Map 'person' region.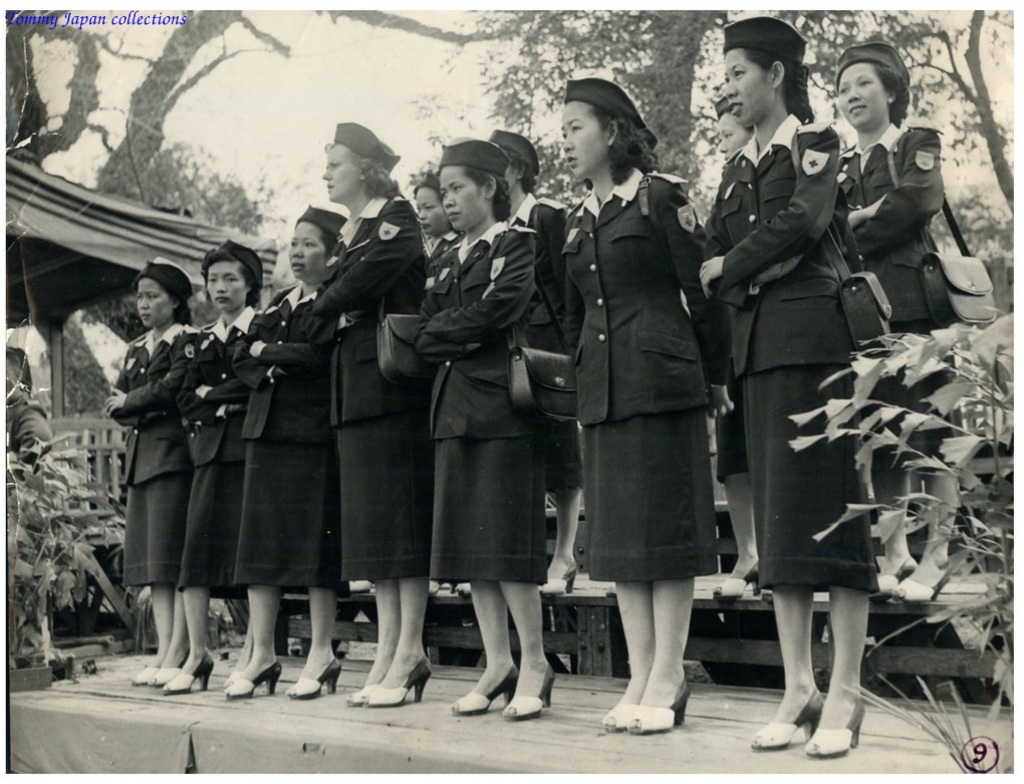
Mapped to [left=559, top=74, right=739, bottom=741].
